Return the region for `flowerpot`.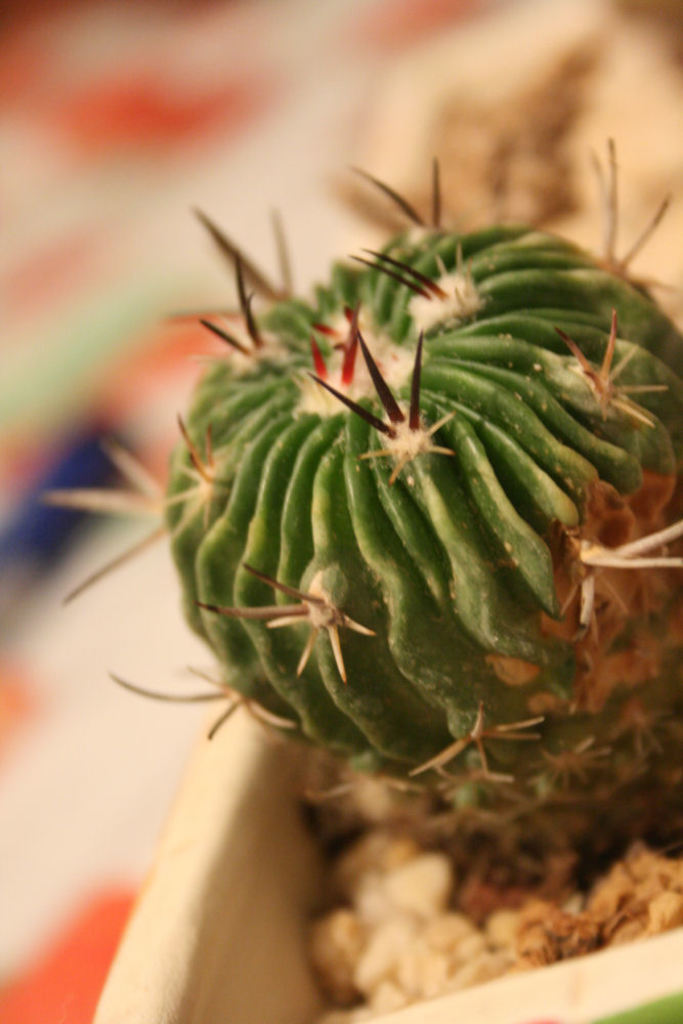
bbox=(88, 694, 682, 1023).
